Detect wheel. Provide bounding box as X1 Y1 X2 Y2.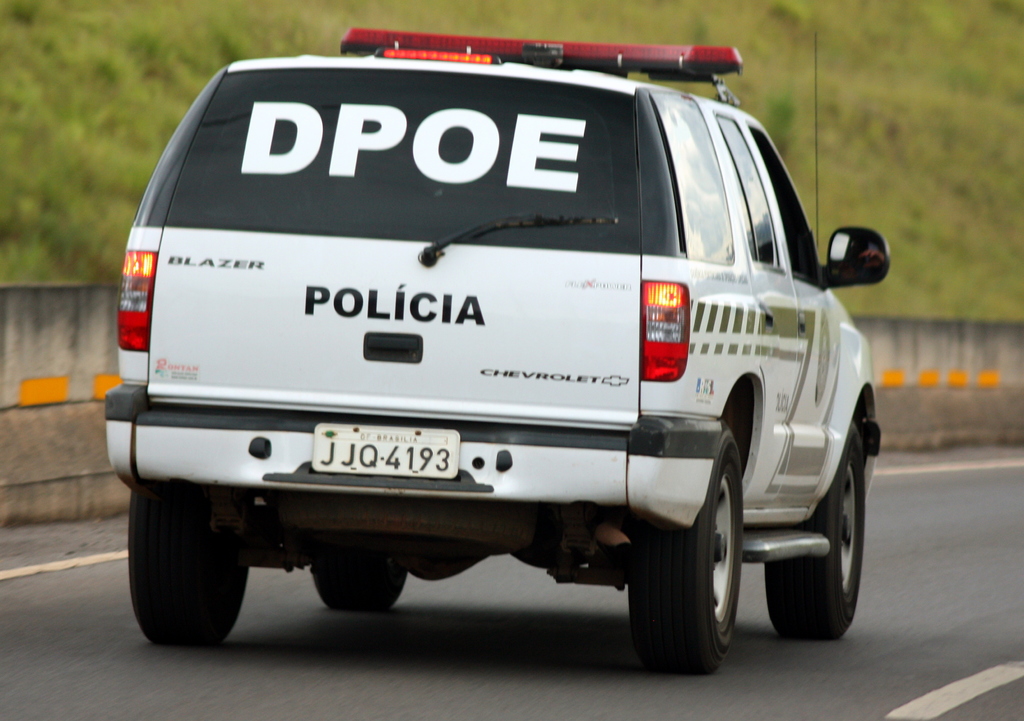
624 413 744 672.
